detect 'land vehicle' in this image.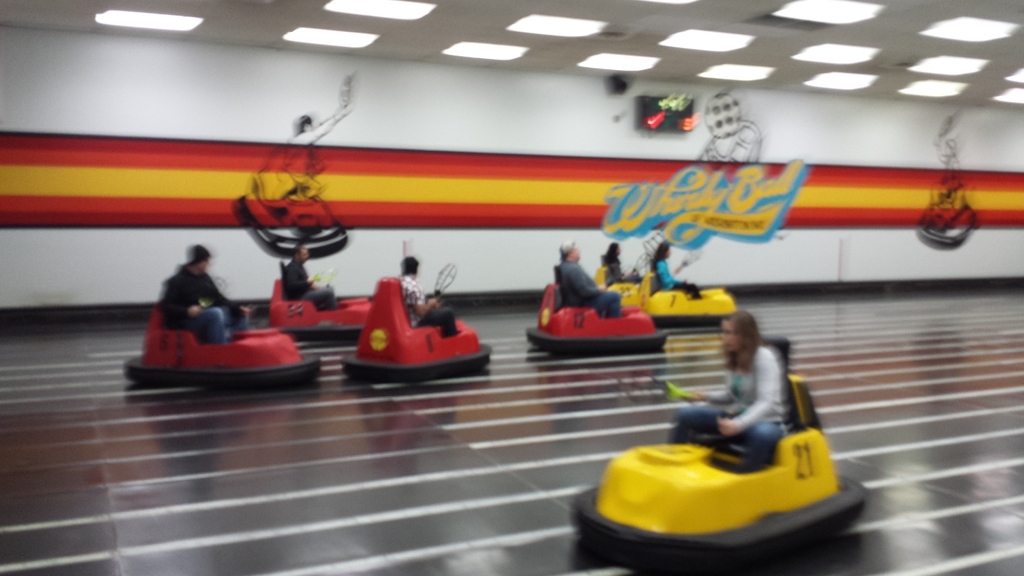
Detection: [x1=529, y1=278, x2=664, y2=359].
